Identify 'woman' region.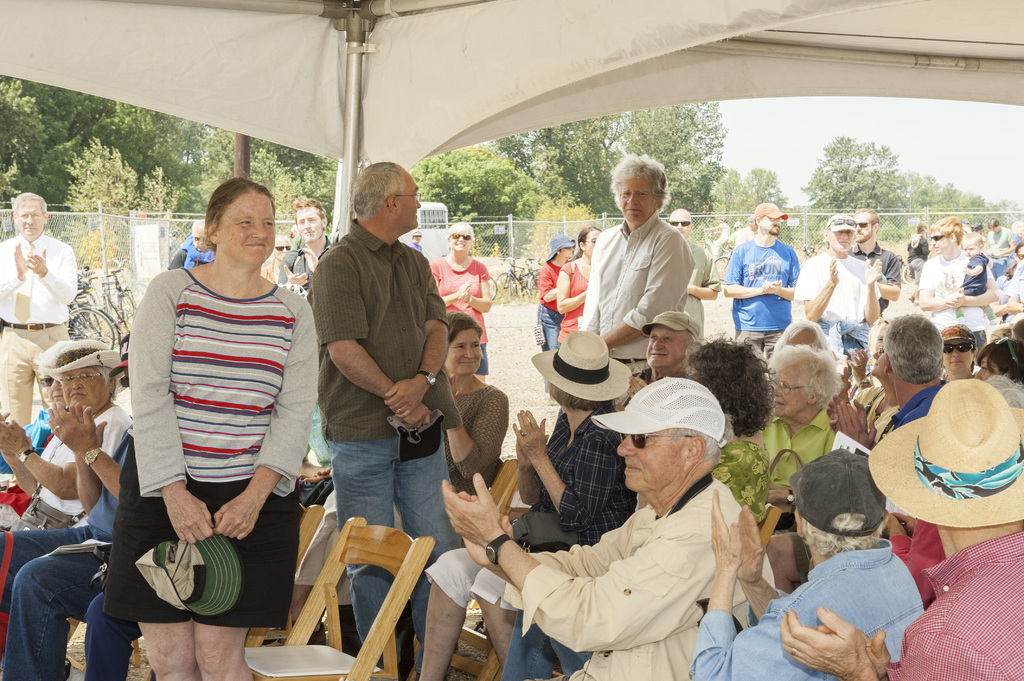
Region: {"x1": 0, "y1": 371, "x2": 61, "y2": 473}.
